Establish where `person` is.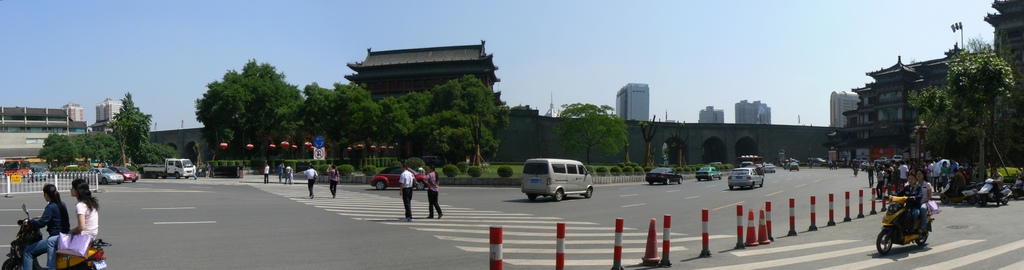
Established at [x1=209, y1=161, x2=211, y2=176].
